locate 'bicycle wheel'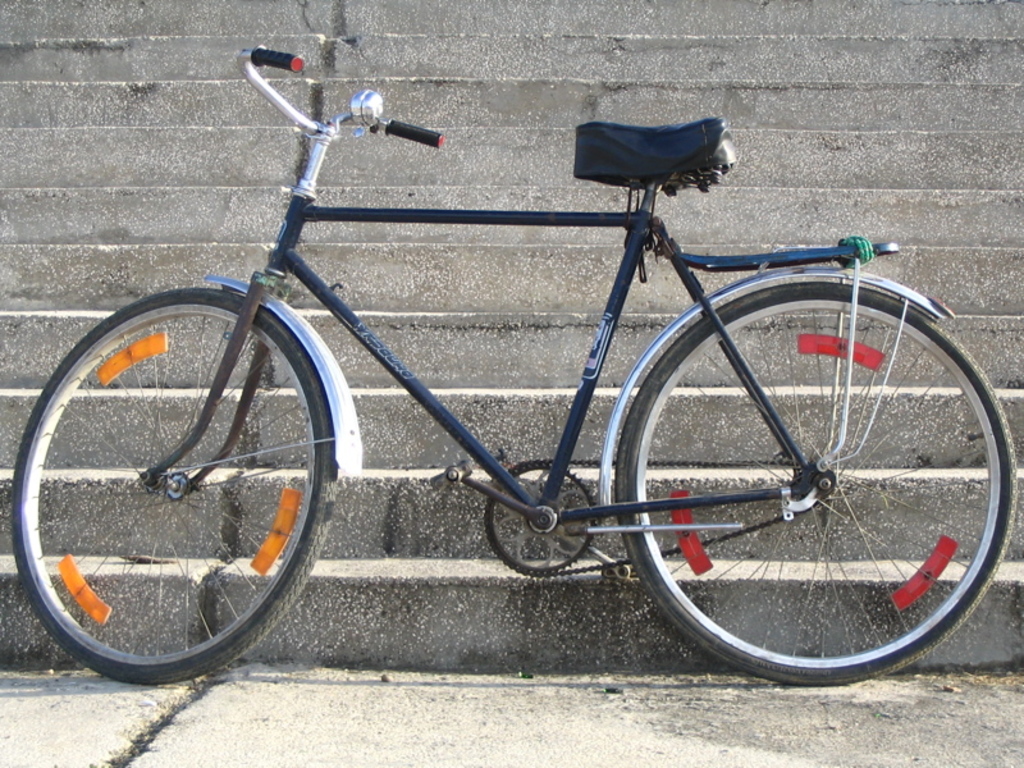
<region>8, 285, 343, 687</region>
